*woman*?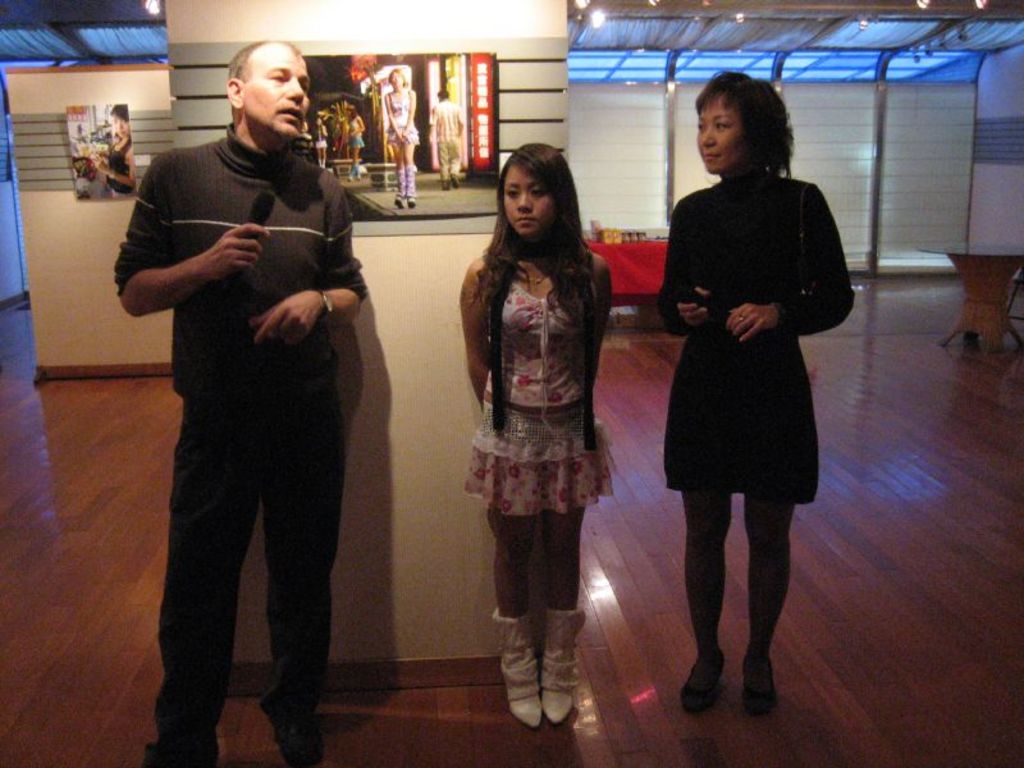
Rect(310, 115, 329, 166)
